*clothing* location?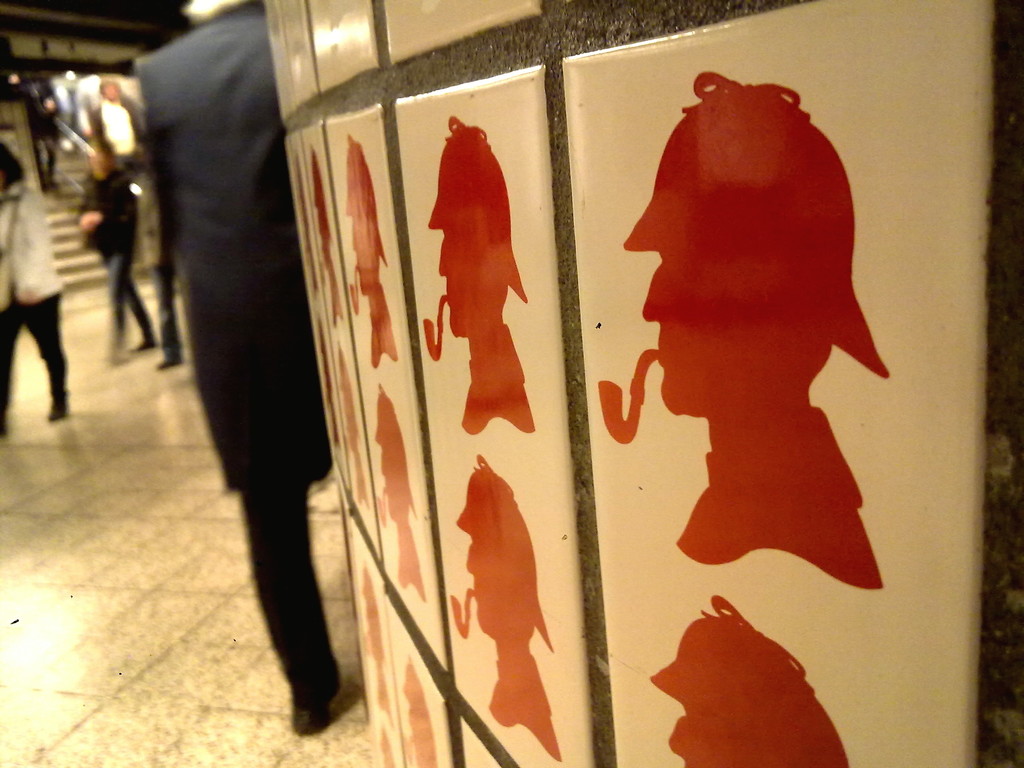
bbox=[107, 241, 153, 340]
